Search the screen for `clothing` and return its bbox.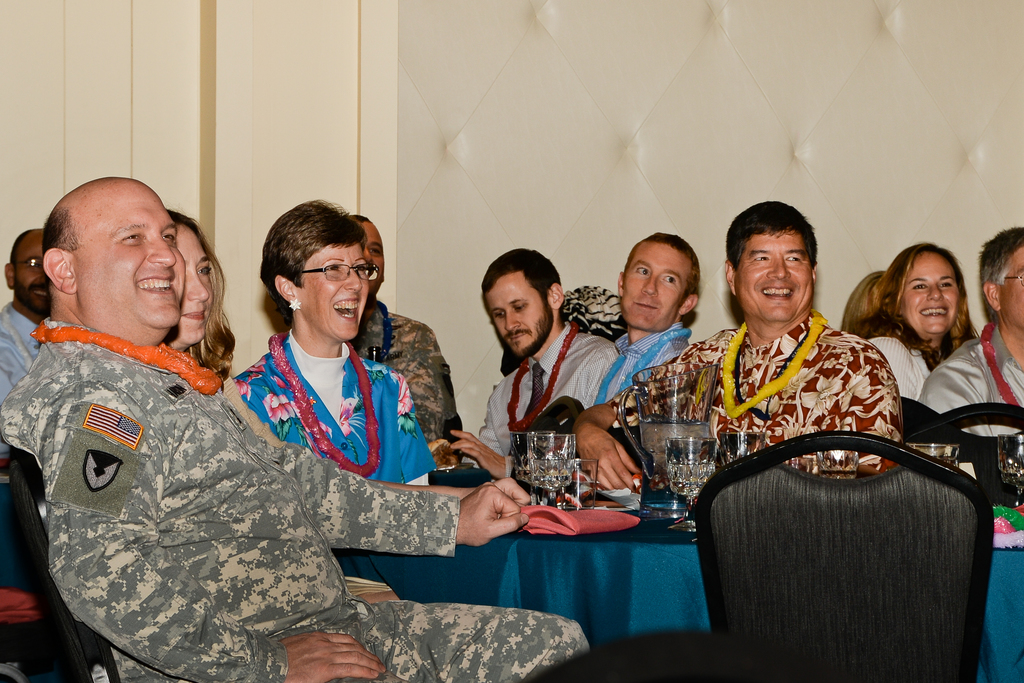
Found: (218, 369, 279, 449).
